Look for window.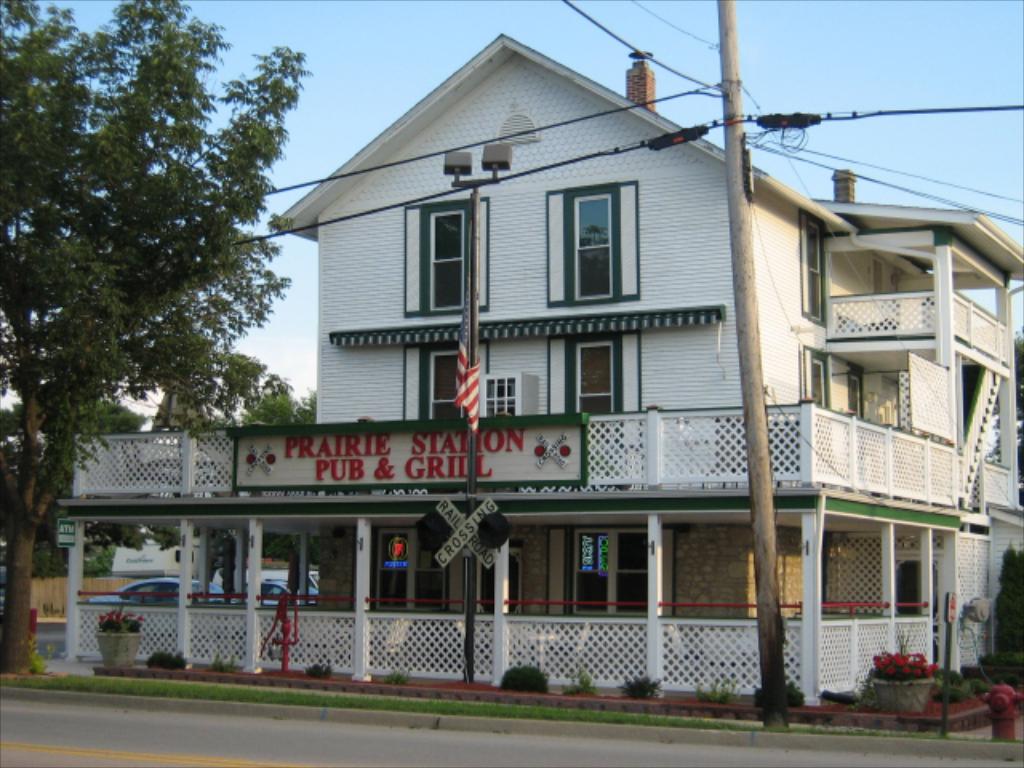
Found: [374, 530, 442, 613].
